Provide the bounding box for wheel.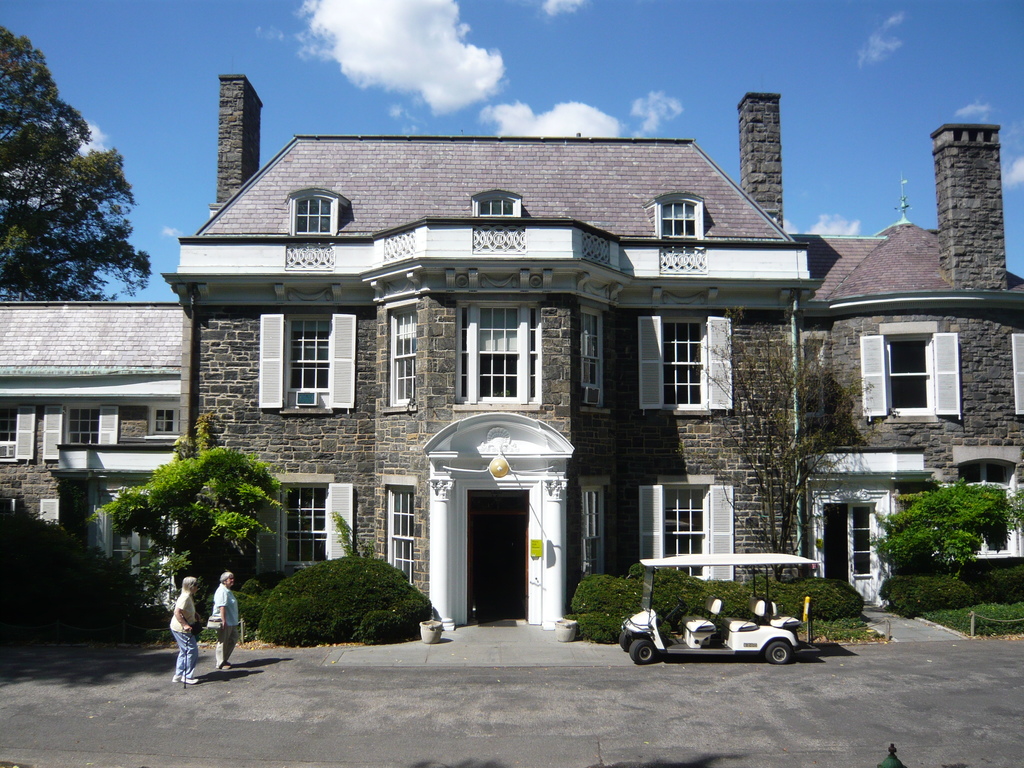
bbox=(619, 630, 630, 653).
